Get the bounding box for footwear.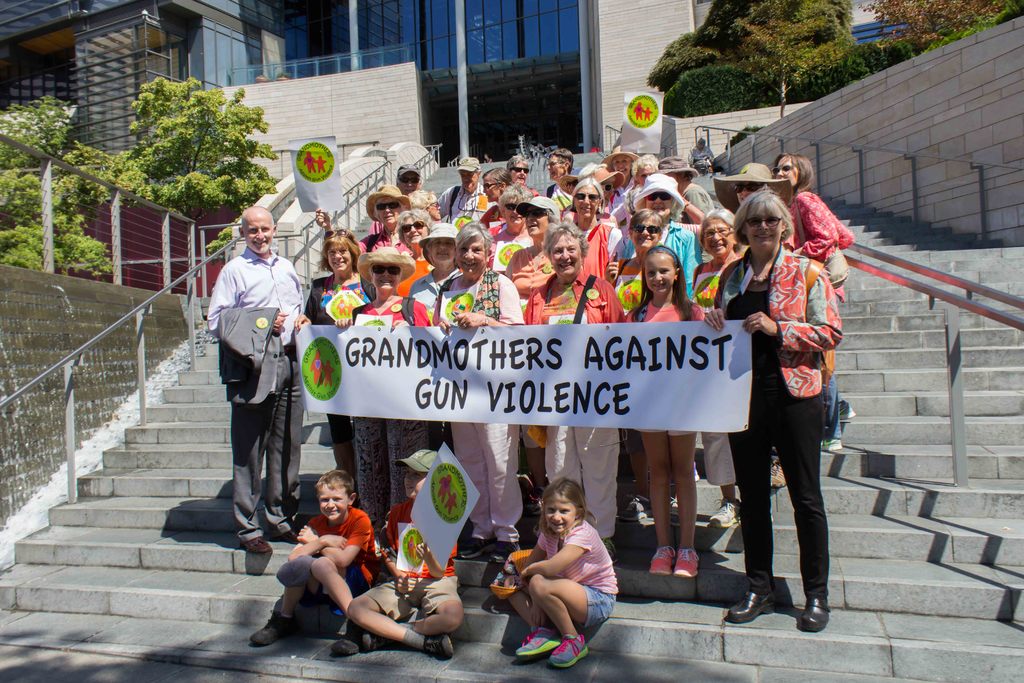
bbox(821, 441, 847, 452).
